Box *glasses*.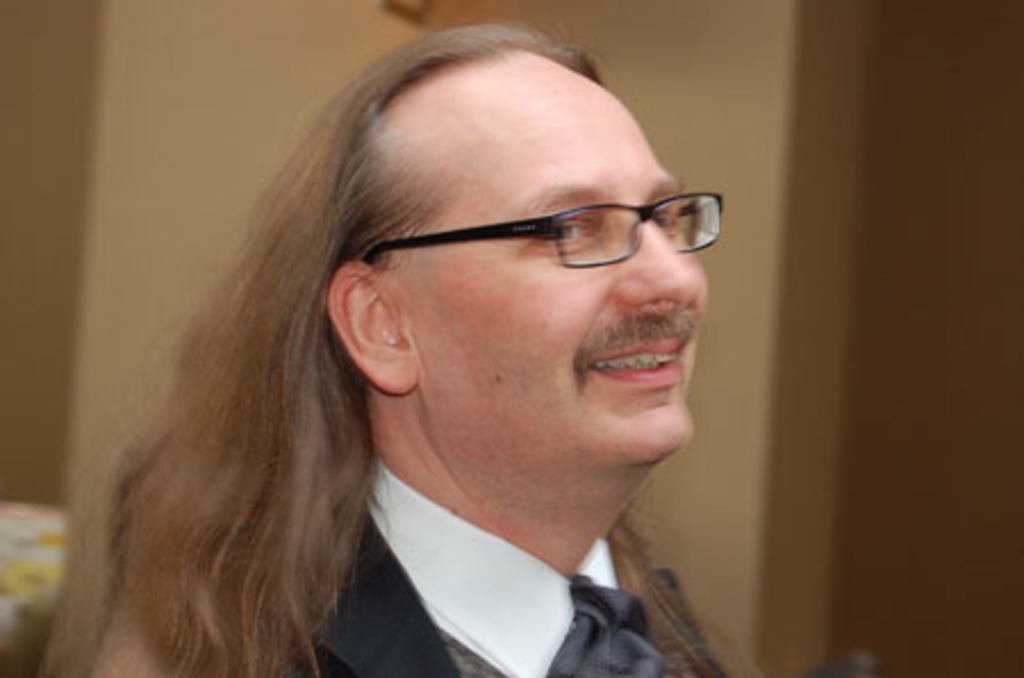
locate(369, 193, 724, 278).
